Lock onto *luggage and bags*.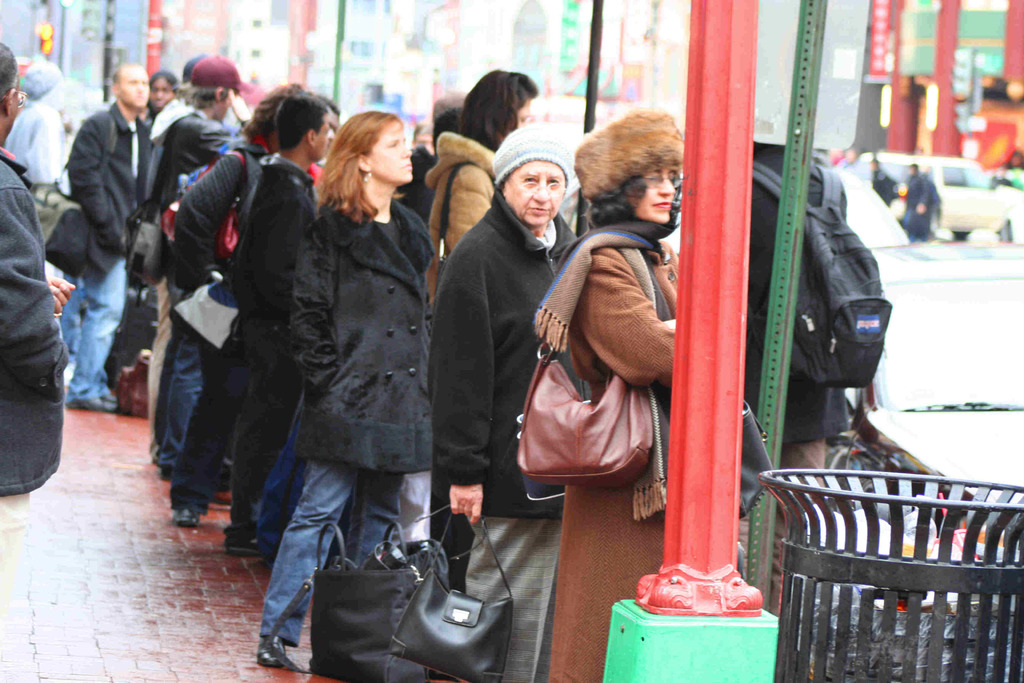
Locked: <box>263,525,434,682</box>.
